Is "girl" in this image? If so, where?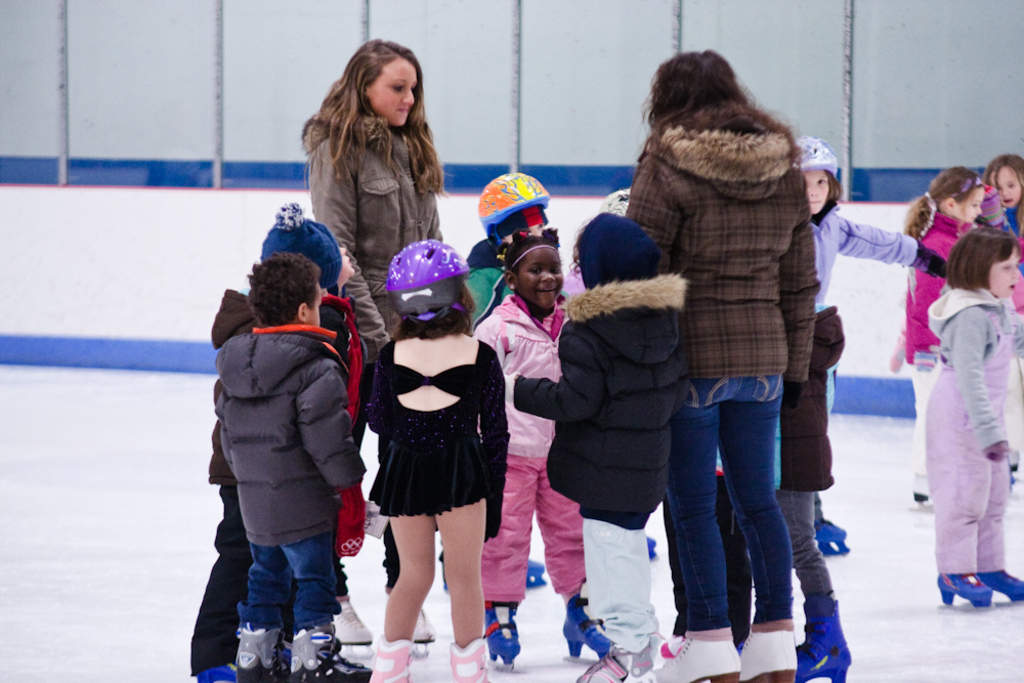
Yes, at rect(906, 166, 1023, 504).
